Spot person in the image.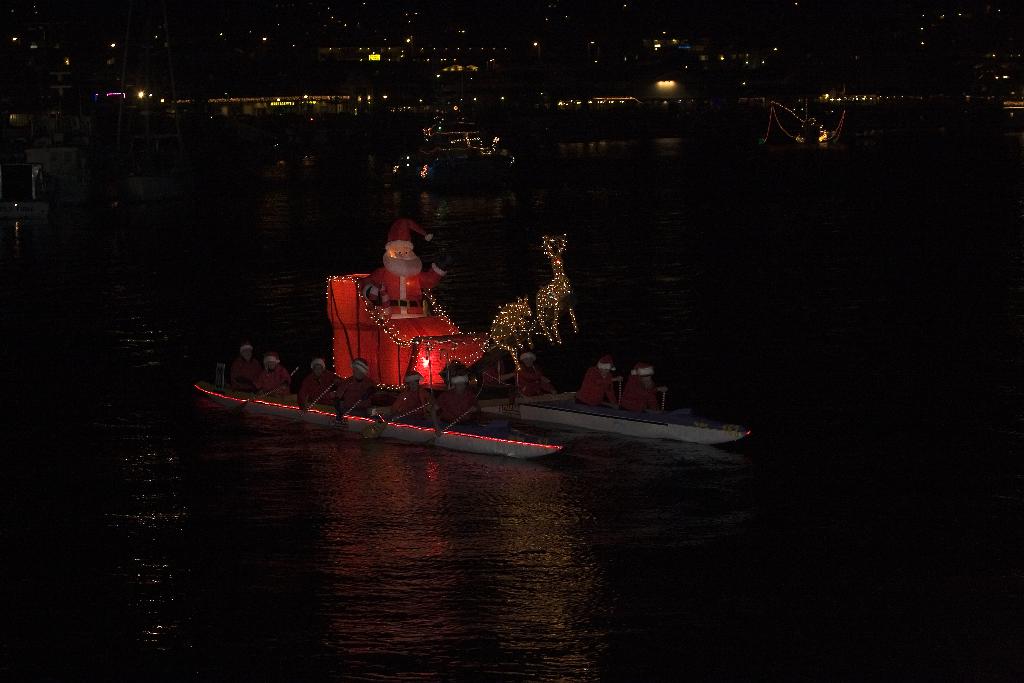
person found at 519:347:557:393.
